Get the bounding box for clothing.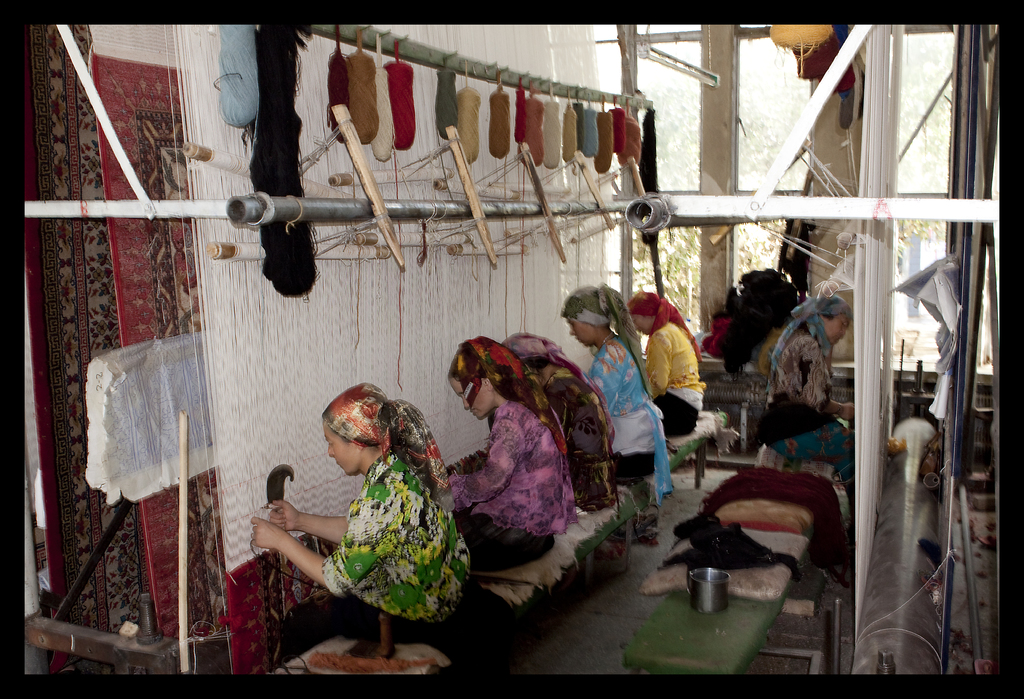
447/396/583/581.
